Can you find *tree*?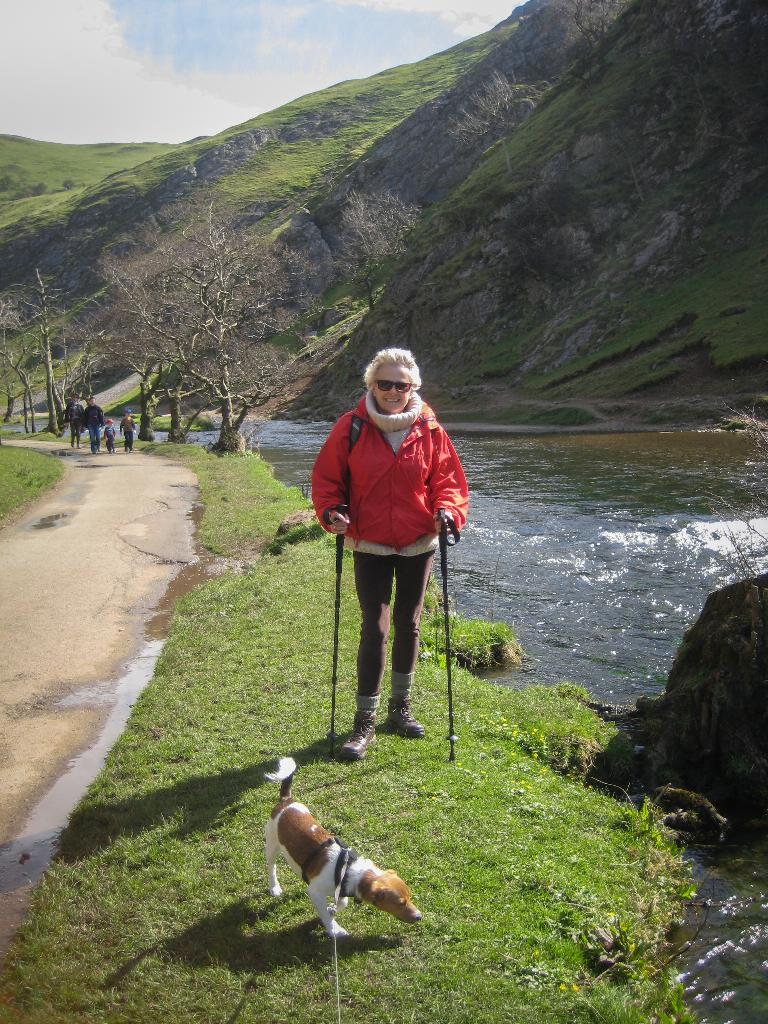
Yes, bounding box: (left=343, top=195, right=413, bottom=305).
